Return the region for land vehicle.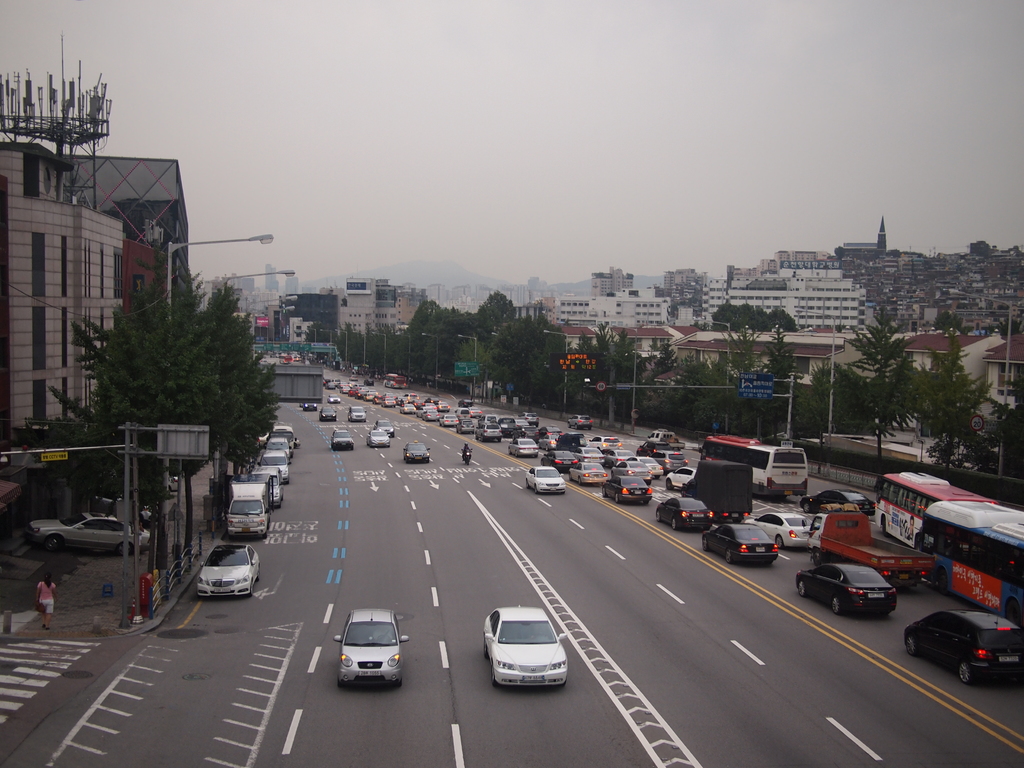
(left=526, top=466, right=563, bottom=492).
